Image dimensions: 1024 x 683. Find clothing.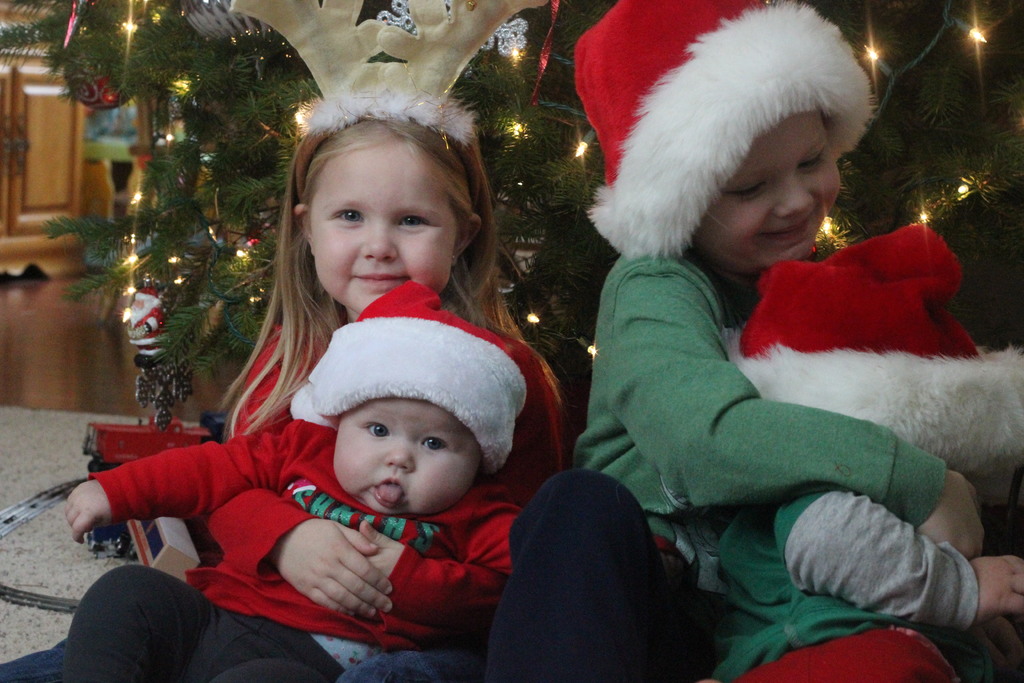
x1=51, y1=399, x2=529, y2=682.
